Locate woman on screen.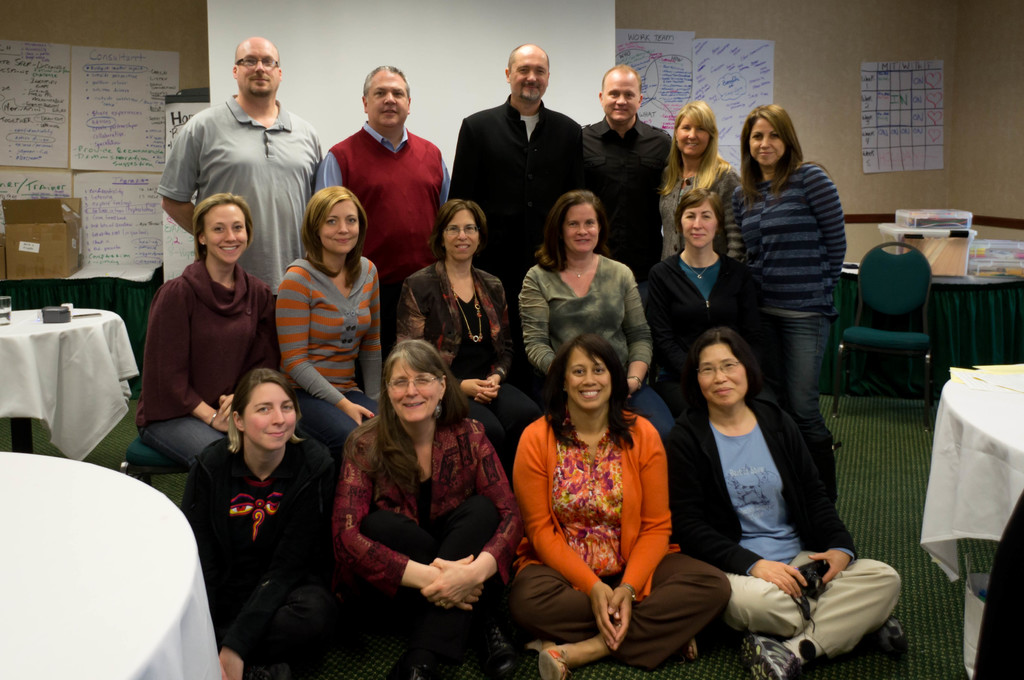
On screen at [x1=136, y1=188, x2=285, y2=475].
